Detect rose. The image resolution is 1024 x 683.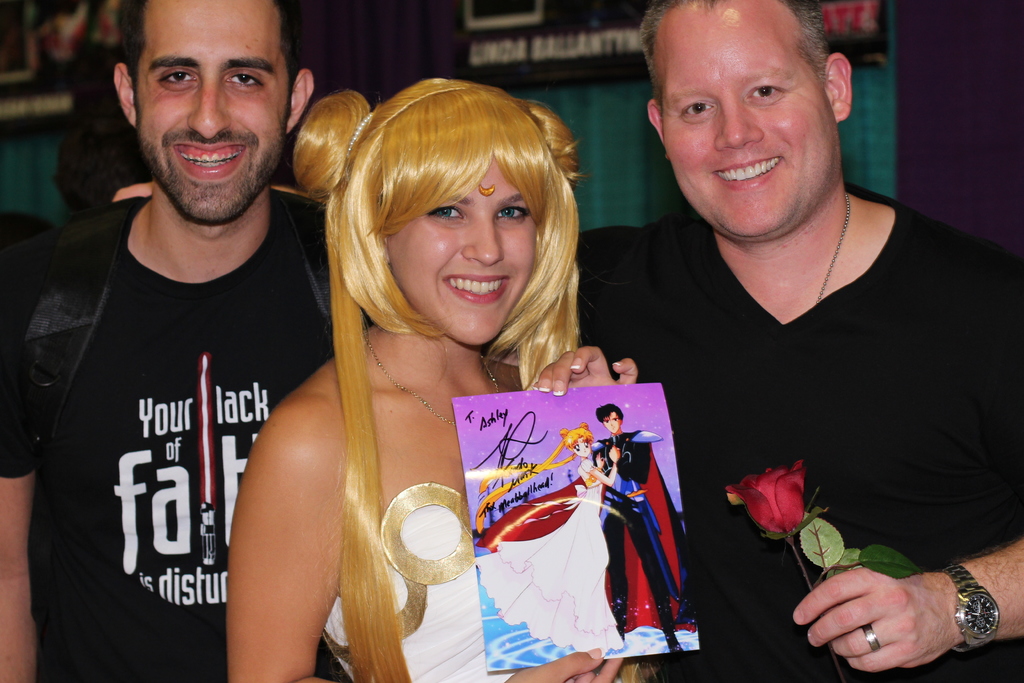
722/461/808/540.
